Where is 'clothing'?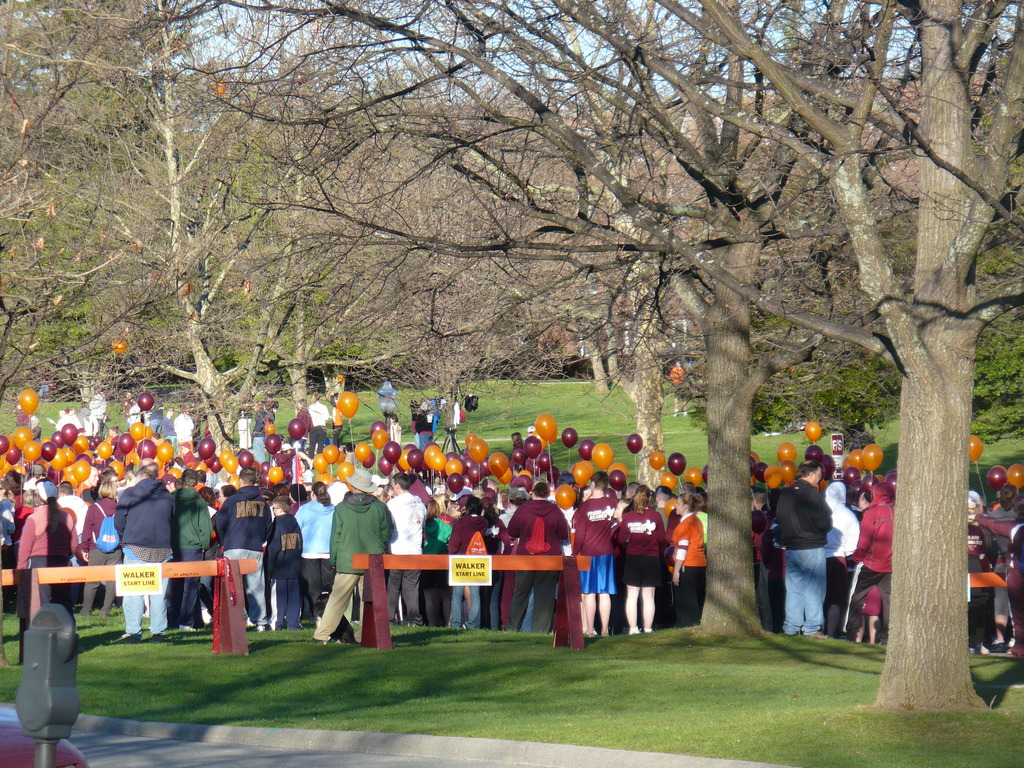
select_region(115, 477, 179, 633).
